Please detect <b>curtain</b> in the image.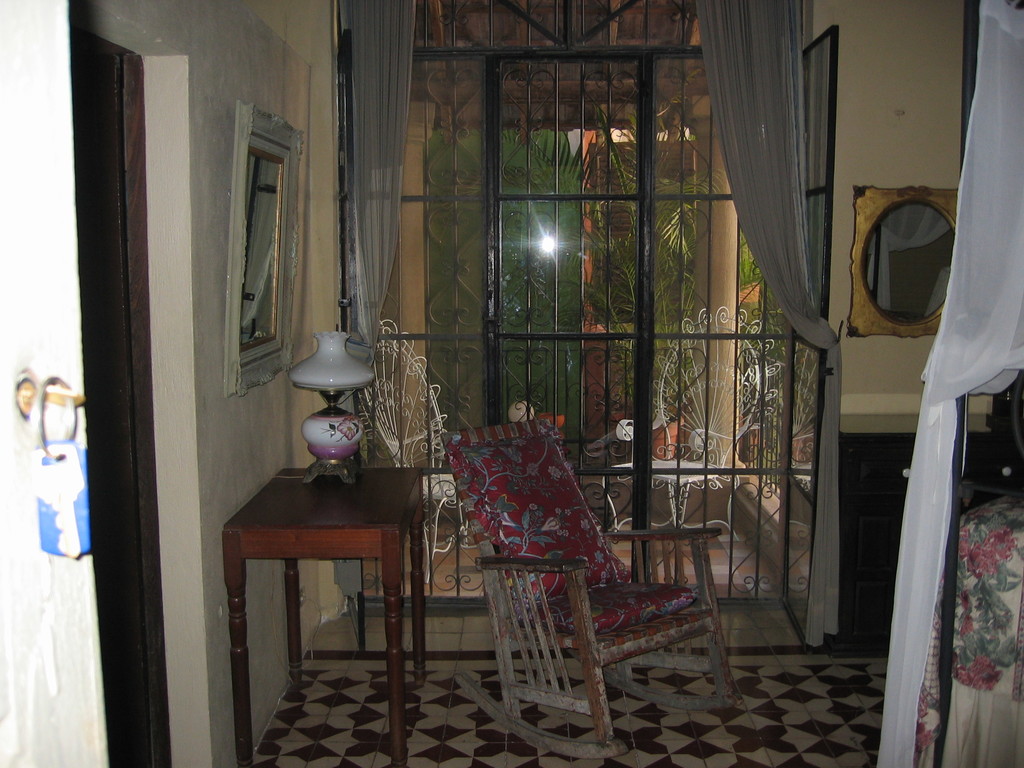
bbox=(339, 0, 422, 605).
